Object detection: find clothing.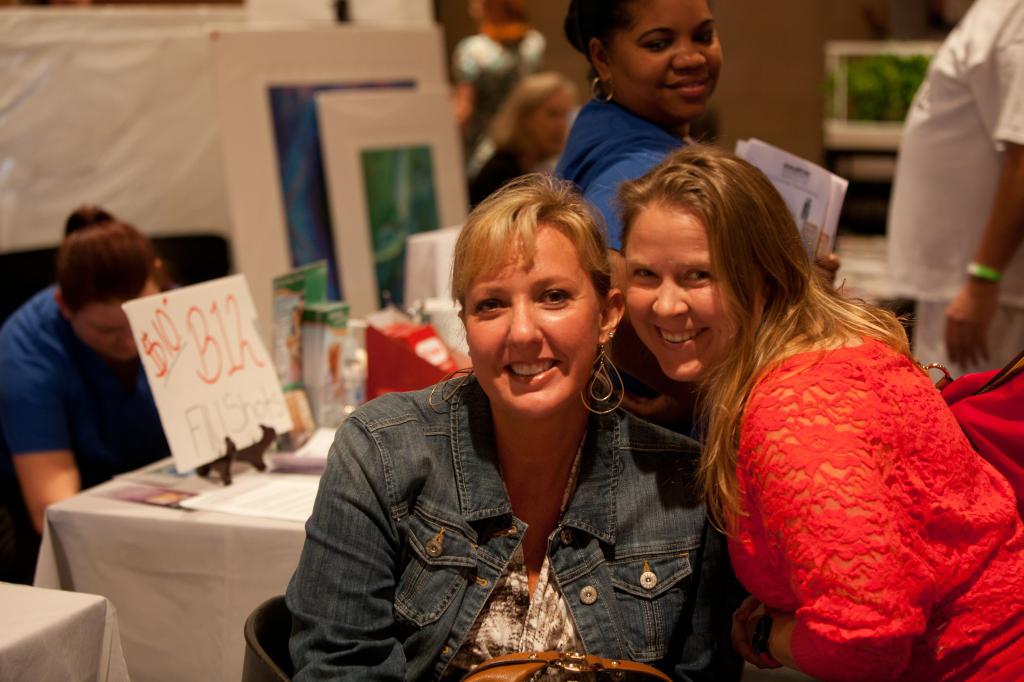
<region>880, 0, 1023, 388</region>.
